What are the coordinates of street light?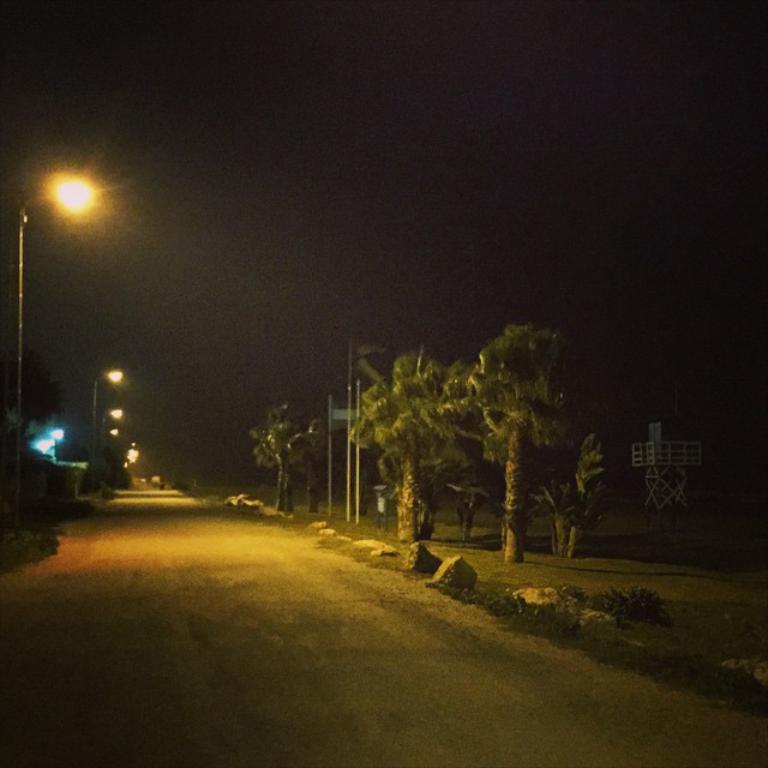
bbox=(91, 366, 126, 455).
